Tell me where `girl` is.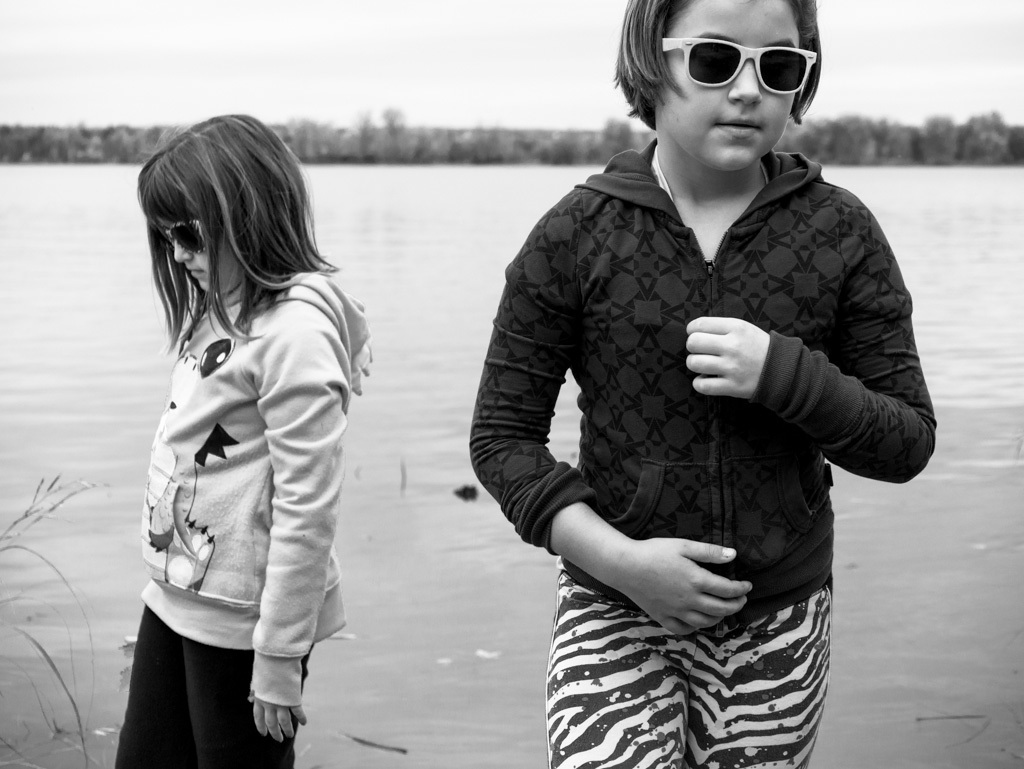
`girl` is at box=[100, 109, 356, 764].
